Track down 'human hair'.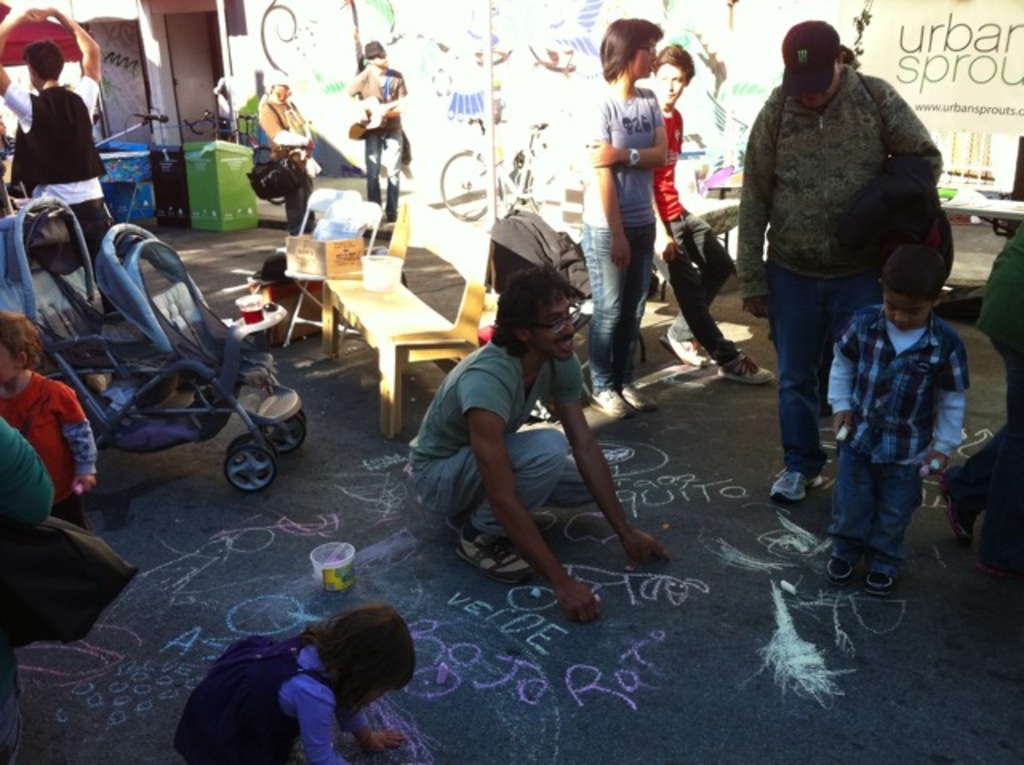
Tracked to <region>19, 40, 69, 83</region>.
